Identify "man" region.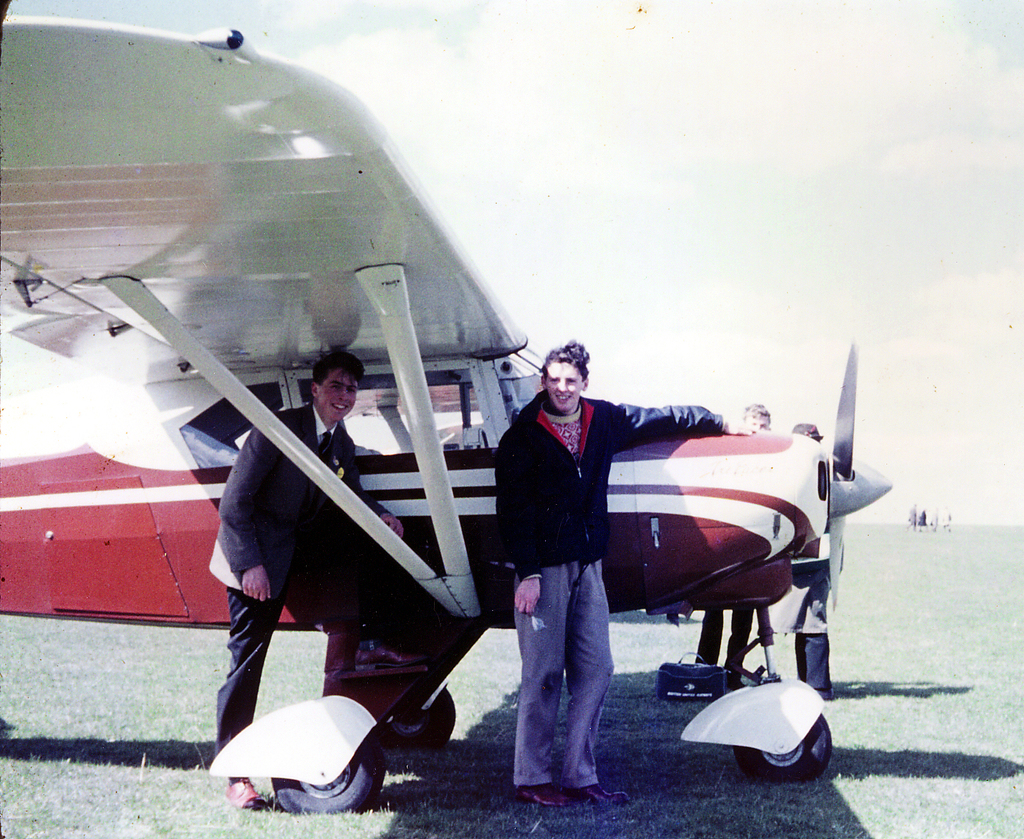
Region: (199, 339, 404, 744).
